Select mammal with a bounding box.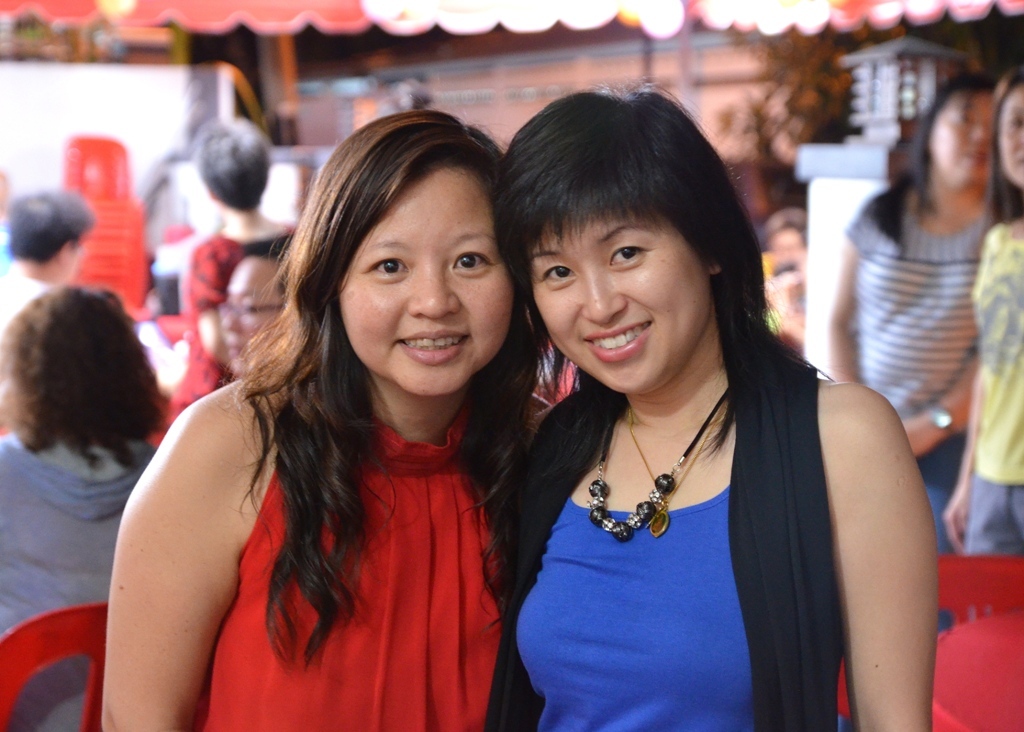
212/222/300/381.
